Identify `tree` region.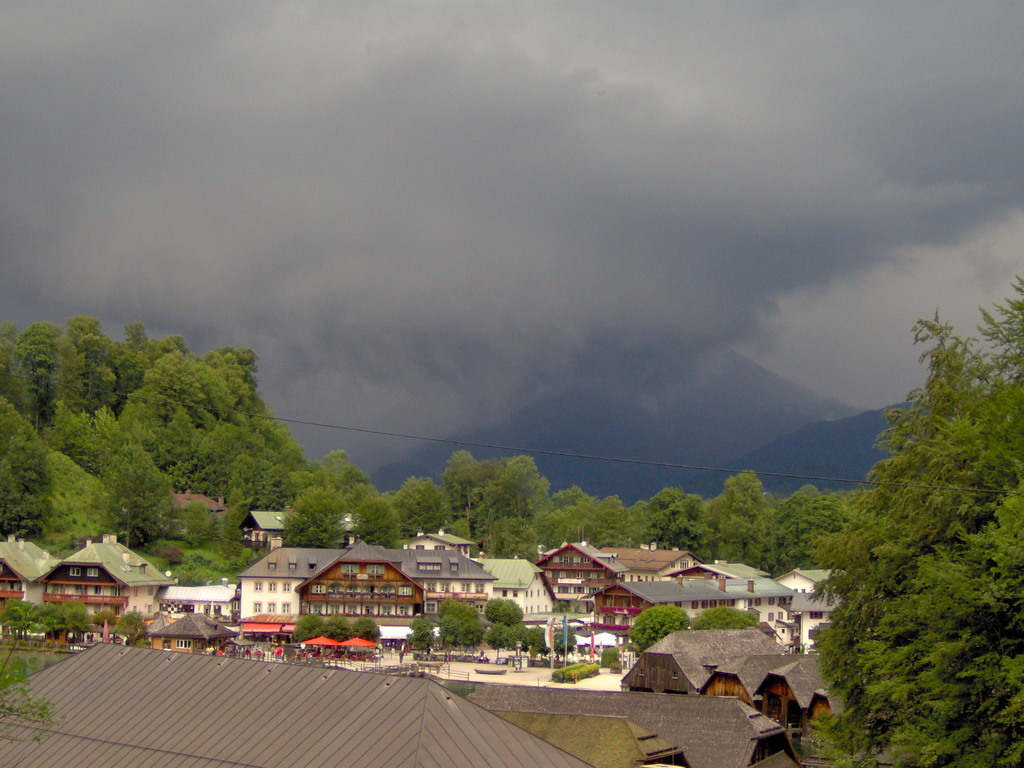
Region: <box>492,620,573,653</box>.
